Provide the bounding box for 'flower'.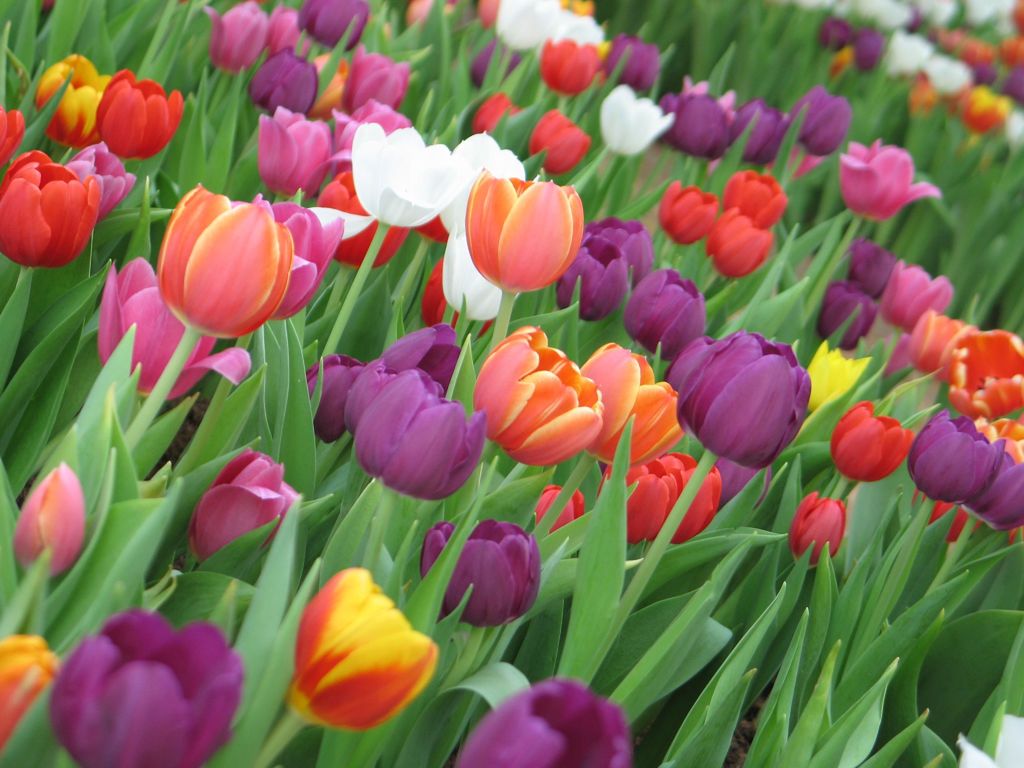
(655,184,718,252).
